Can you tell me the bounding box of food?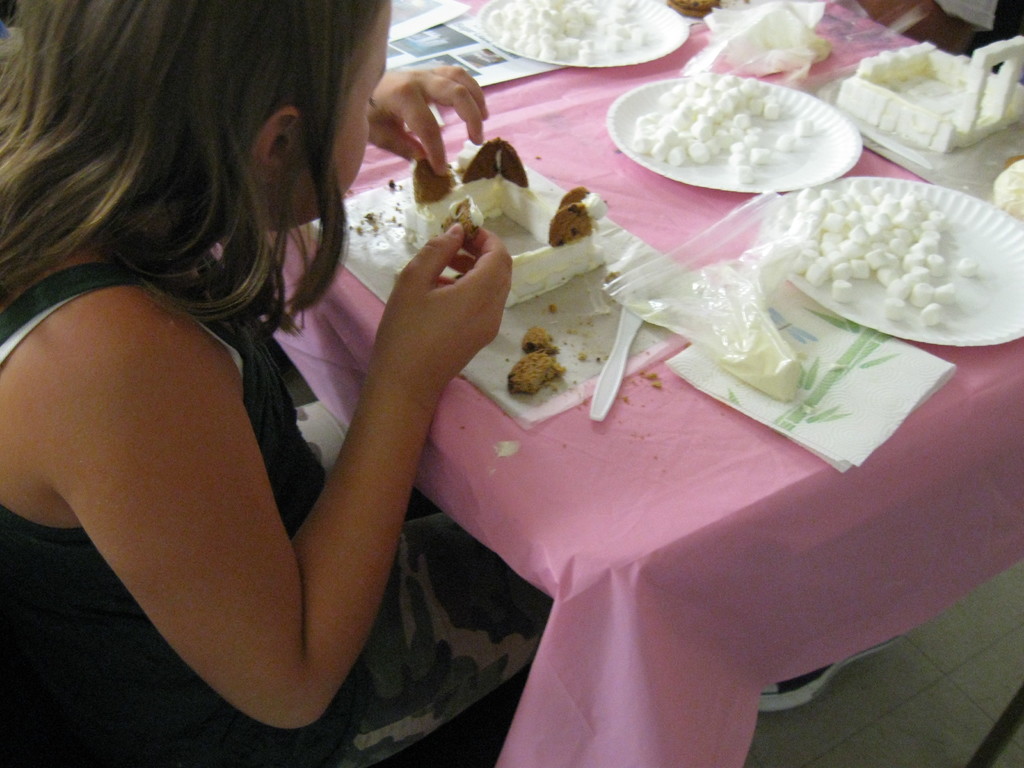
(left=505, top=324, right=559, bottom=396).
